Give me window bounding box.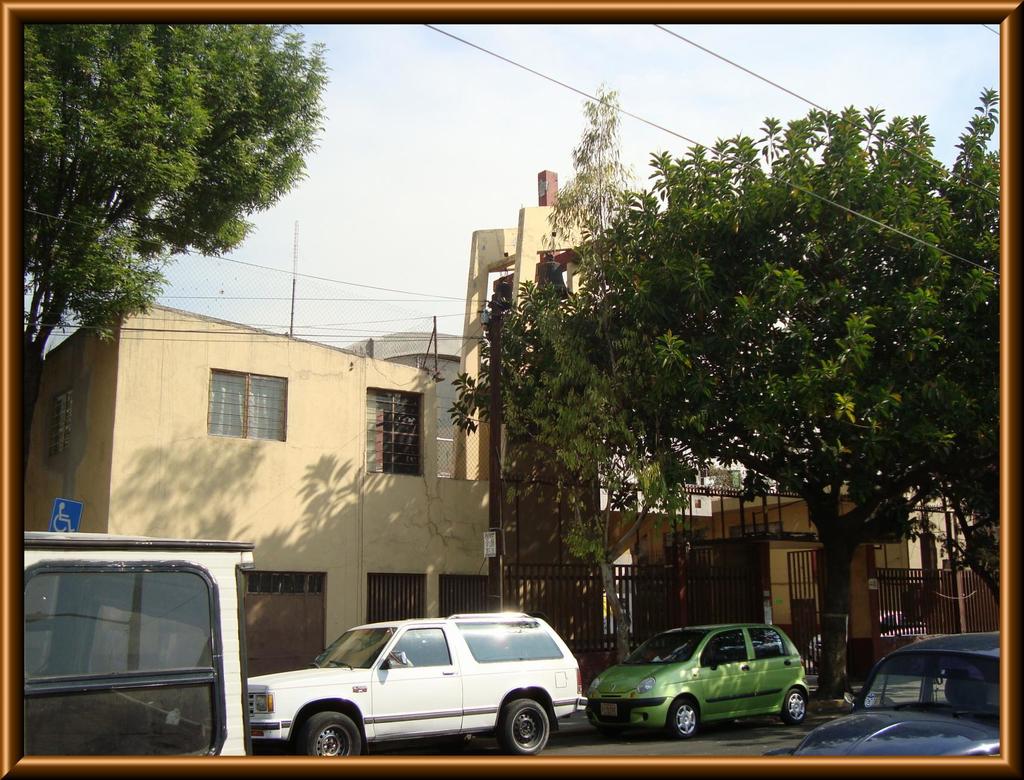
crop(369, 386, 422, 475).
